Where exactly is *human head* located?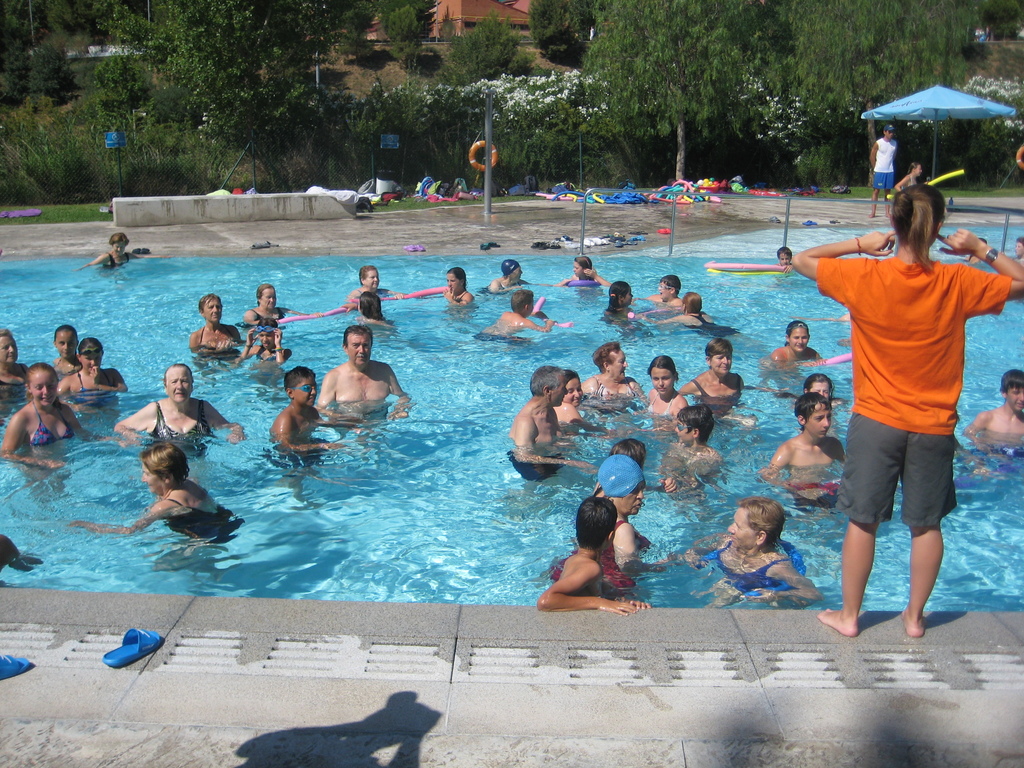
Its bounding box is 908,163,922,178.
